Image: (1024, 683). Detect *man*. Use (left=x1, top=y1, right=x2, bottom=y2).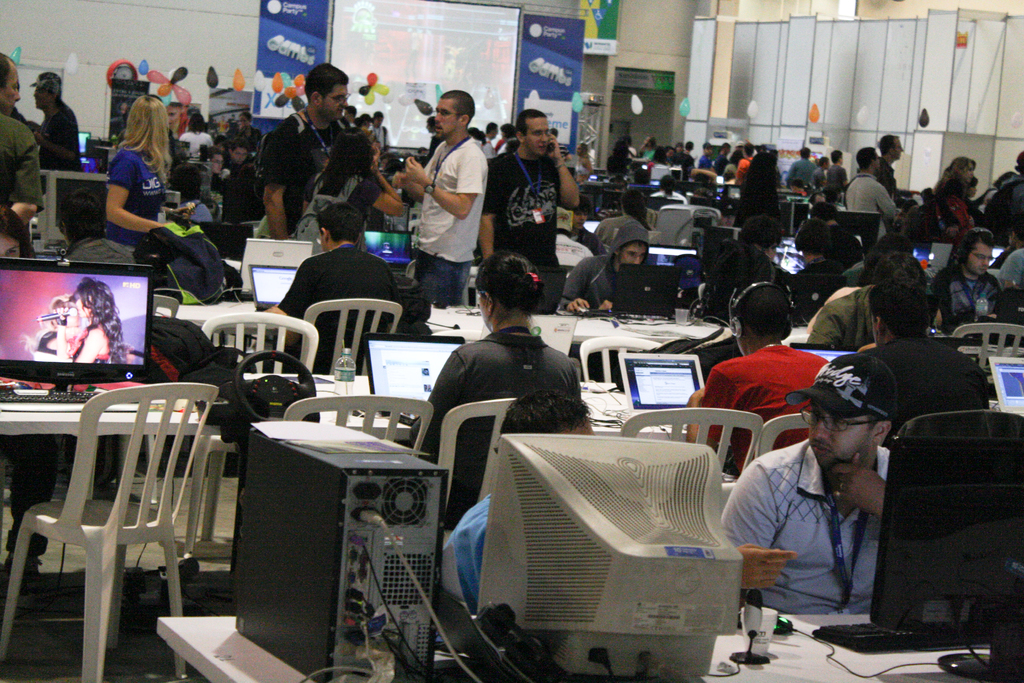
(left=30, top=72, right=85, bottom=195).
